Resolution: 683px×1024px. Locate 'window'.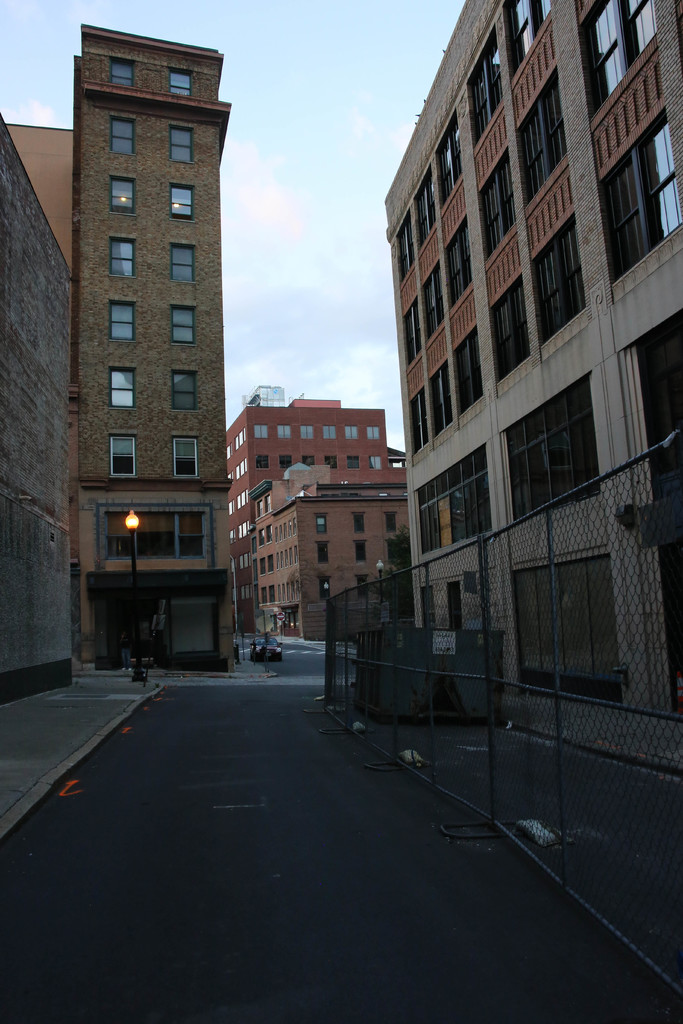
<box>386,510,397,531</box>.
